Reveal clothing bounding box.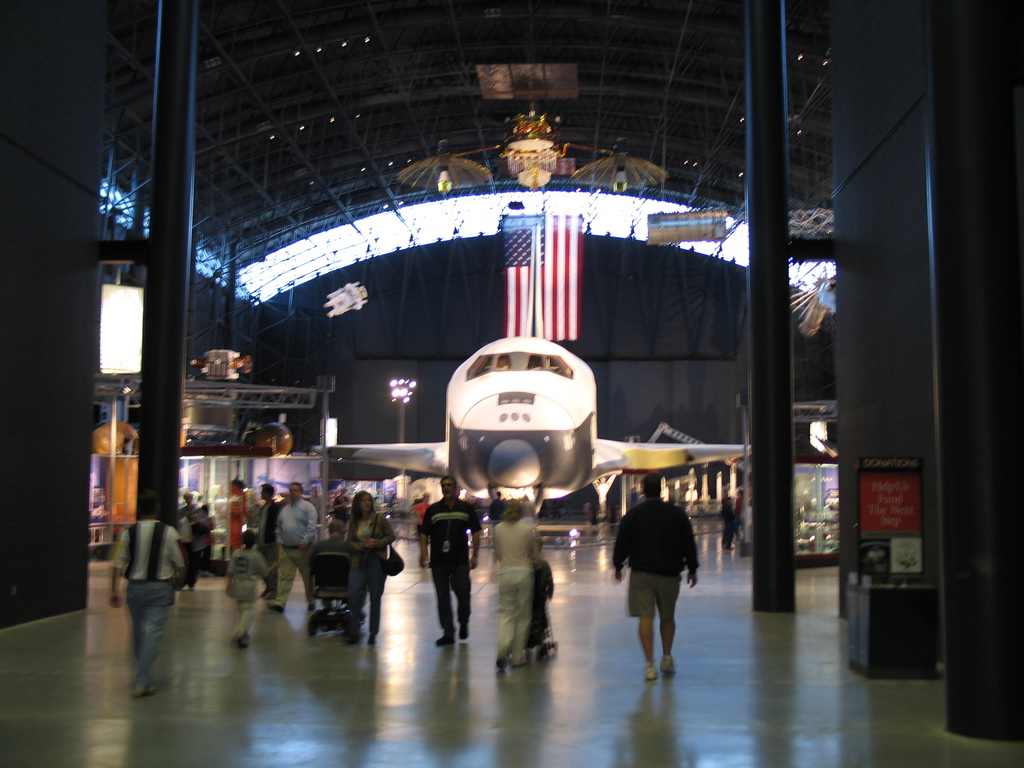
Revealed: detection(529, 560, 554, 623).
